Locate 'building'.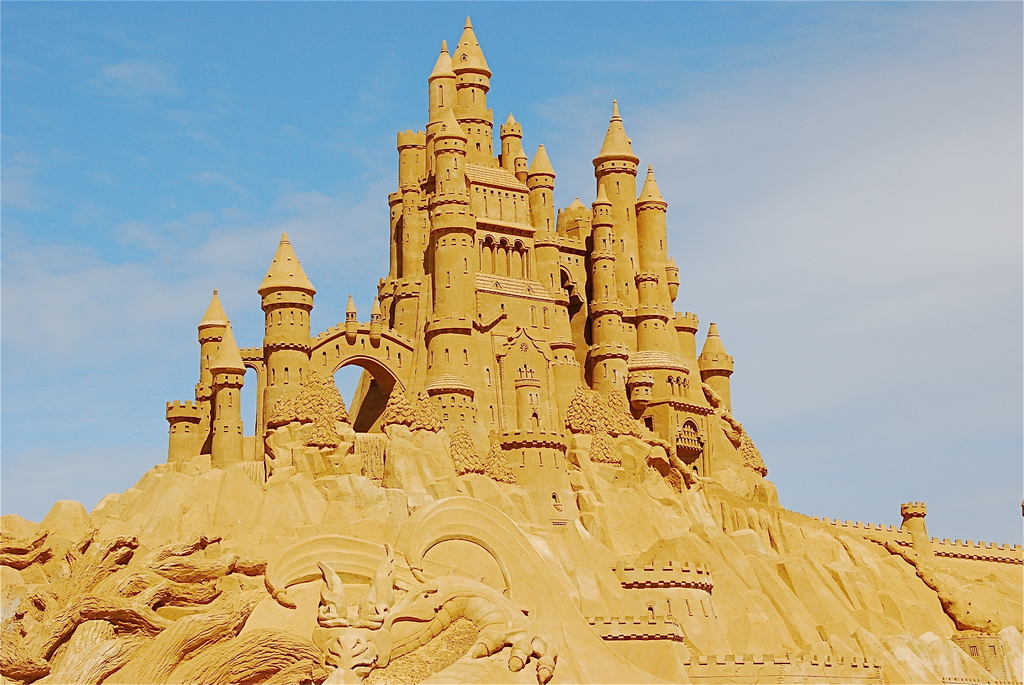
Bounding box: l=170, t=16, r=771, b=528.
